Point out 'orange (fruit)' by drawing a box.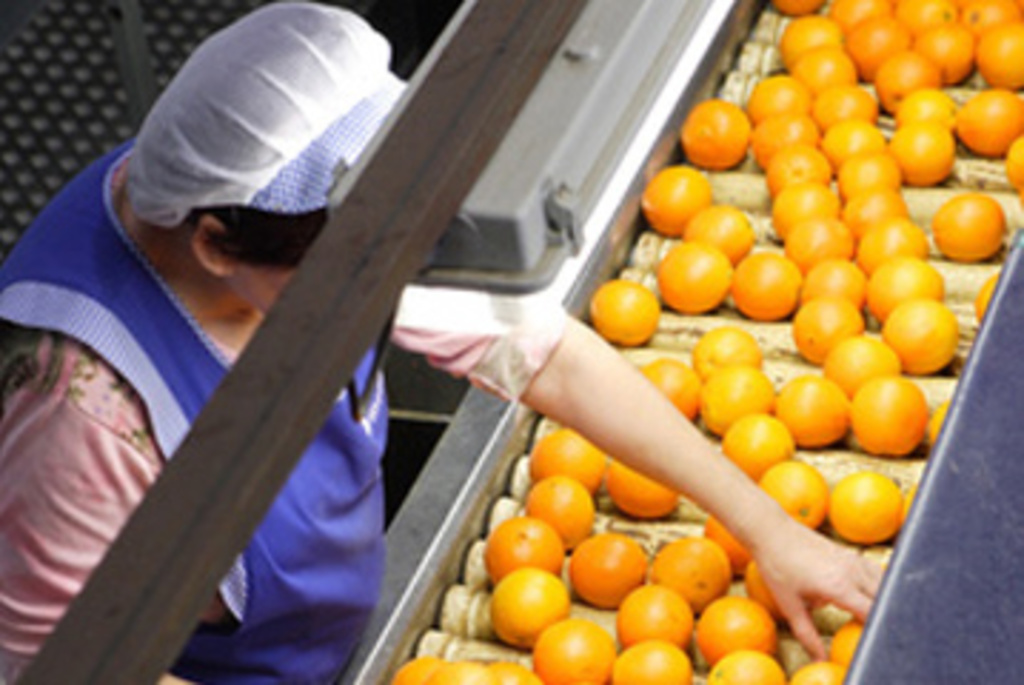
(x1=927, y1=11, x2=978, y2=77).
